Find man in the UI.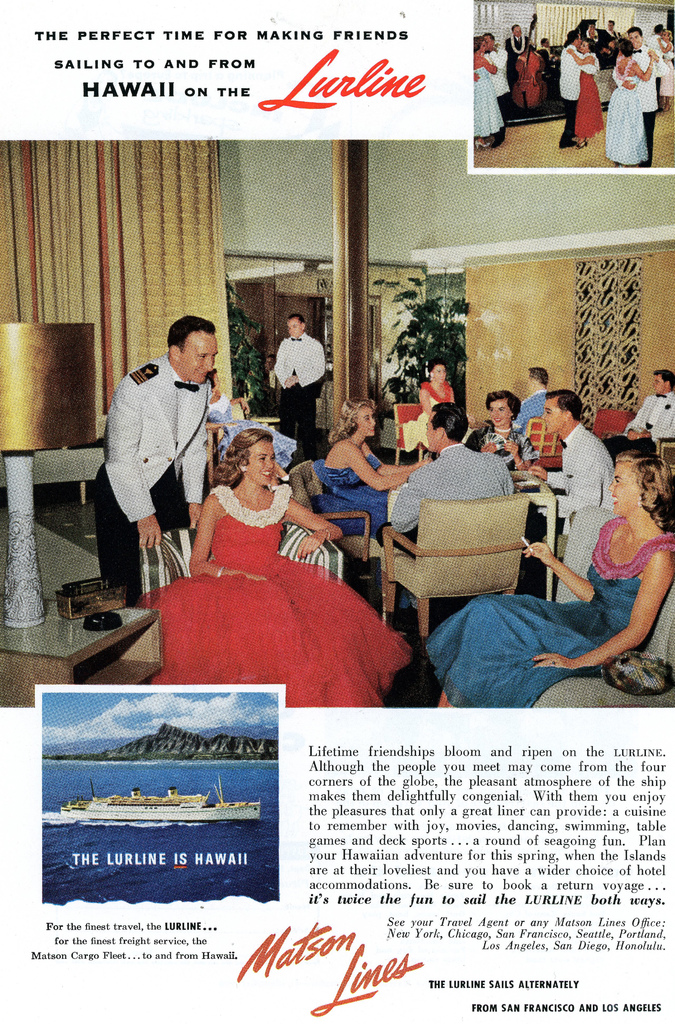
UI element at <box>481,32,514,137</box>.
